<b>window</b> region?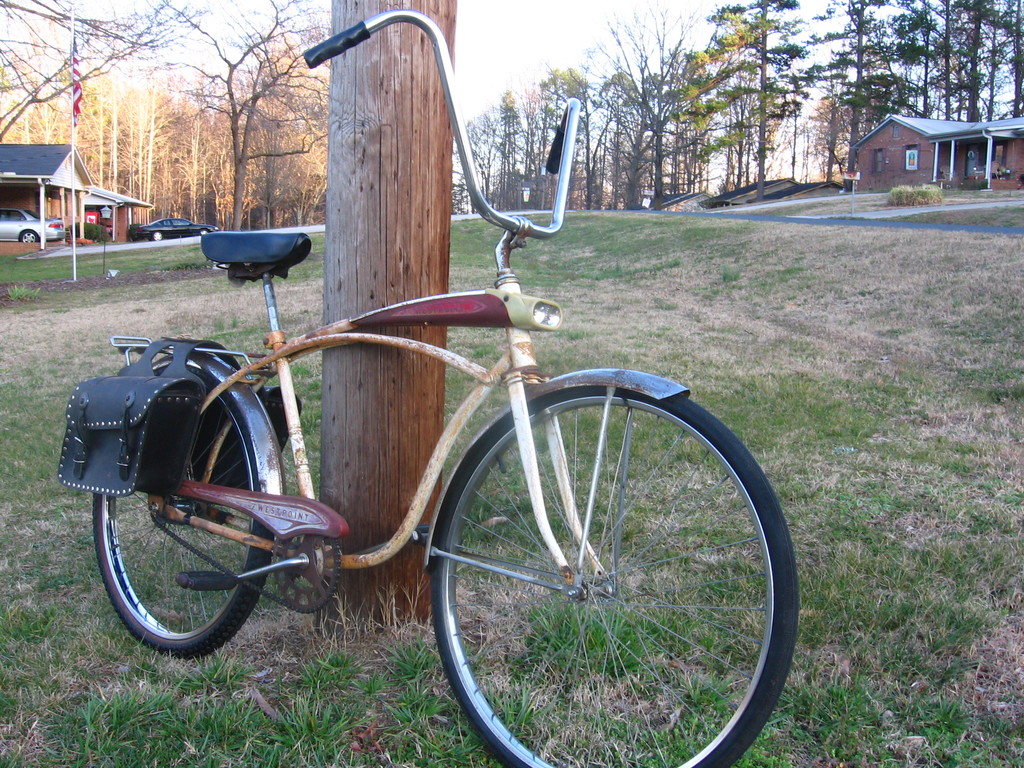
BBox(870, 148, 884, 175)
